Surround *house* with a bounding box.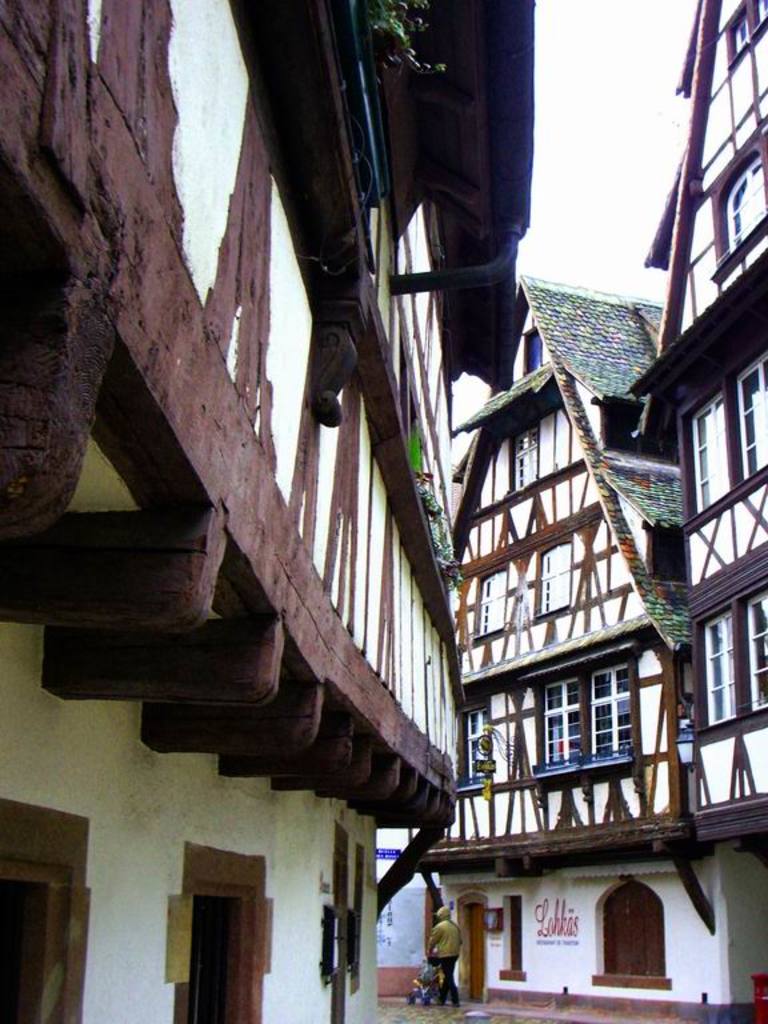
[0, 0, 515, 1023].
